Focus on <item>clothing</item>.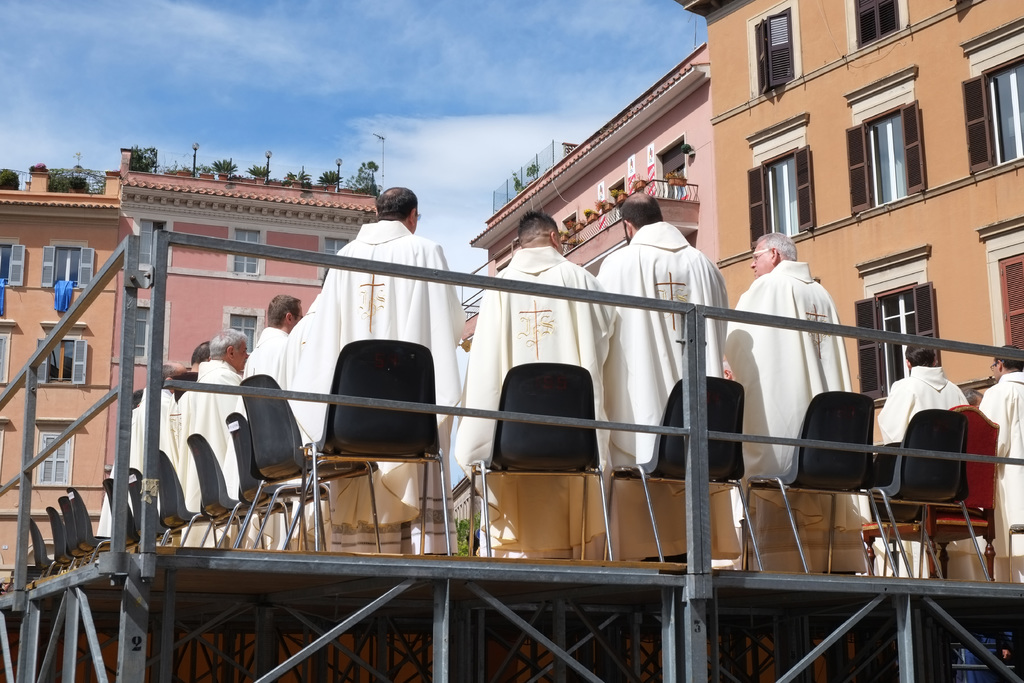
Focused at [left=741, top=234, right=852, bottom=443].
